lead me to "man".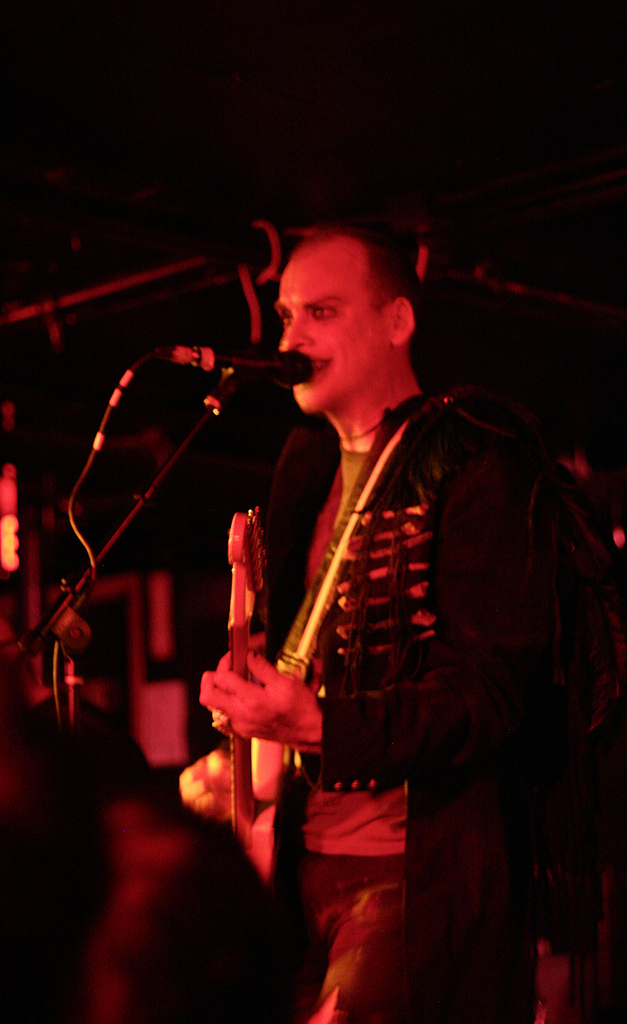
Lead to l=182, t=205, r=584, b=1008.
